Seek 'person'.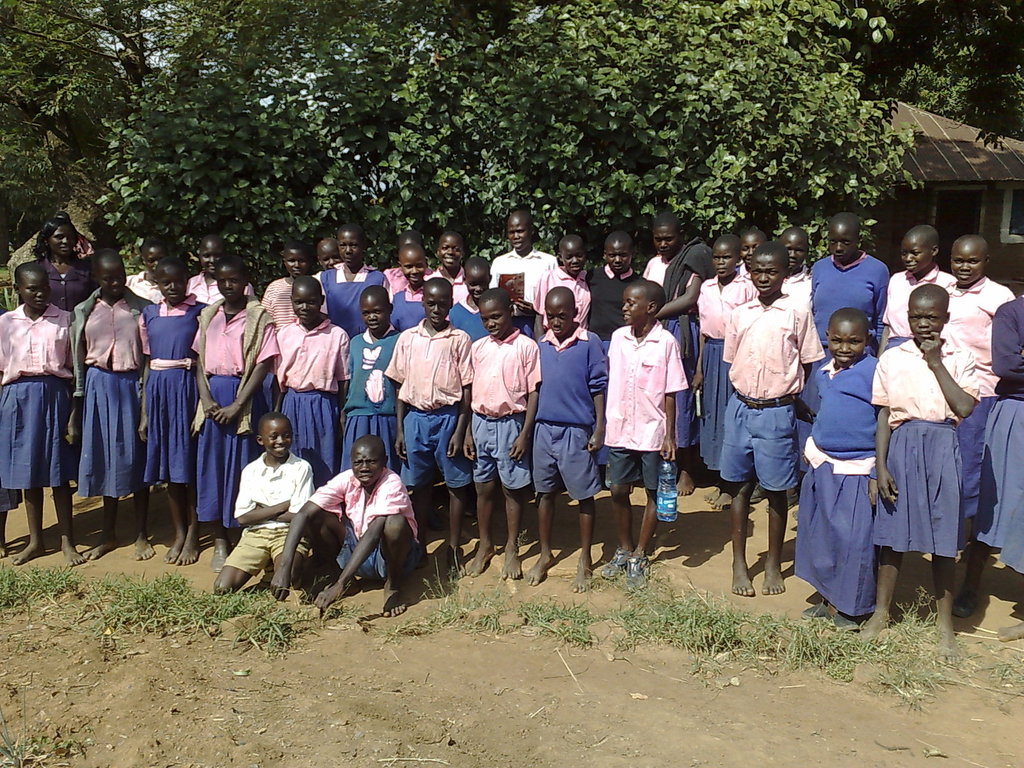
(976, 287, 1023, 643).
